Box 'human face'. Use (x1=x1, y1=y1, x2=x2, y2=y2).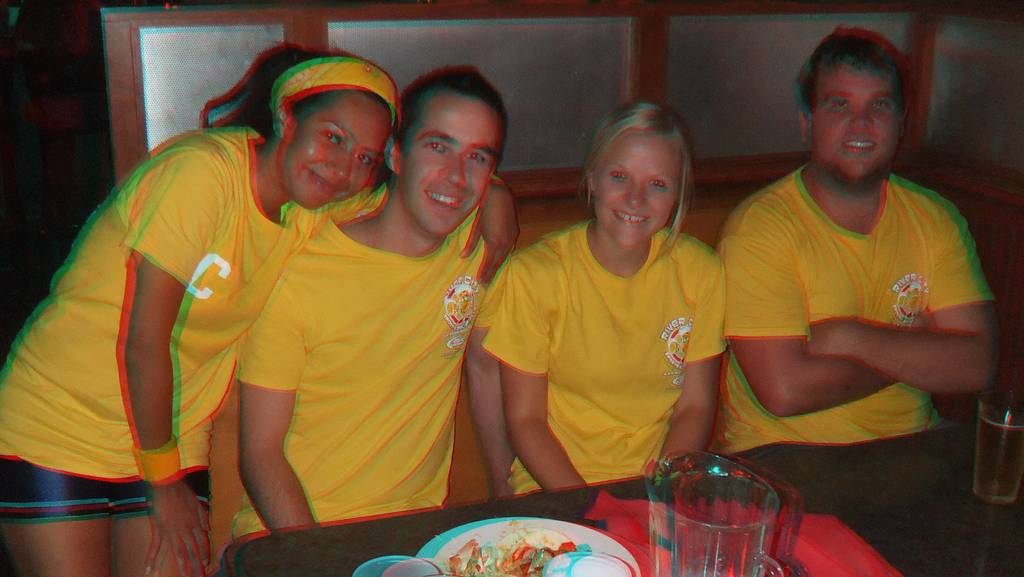
(x1=803, y1=75, x2=906, y2=188).
